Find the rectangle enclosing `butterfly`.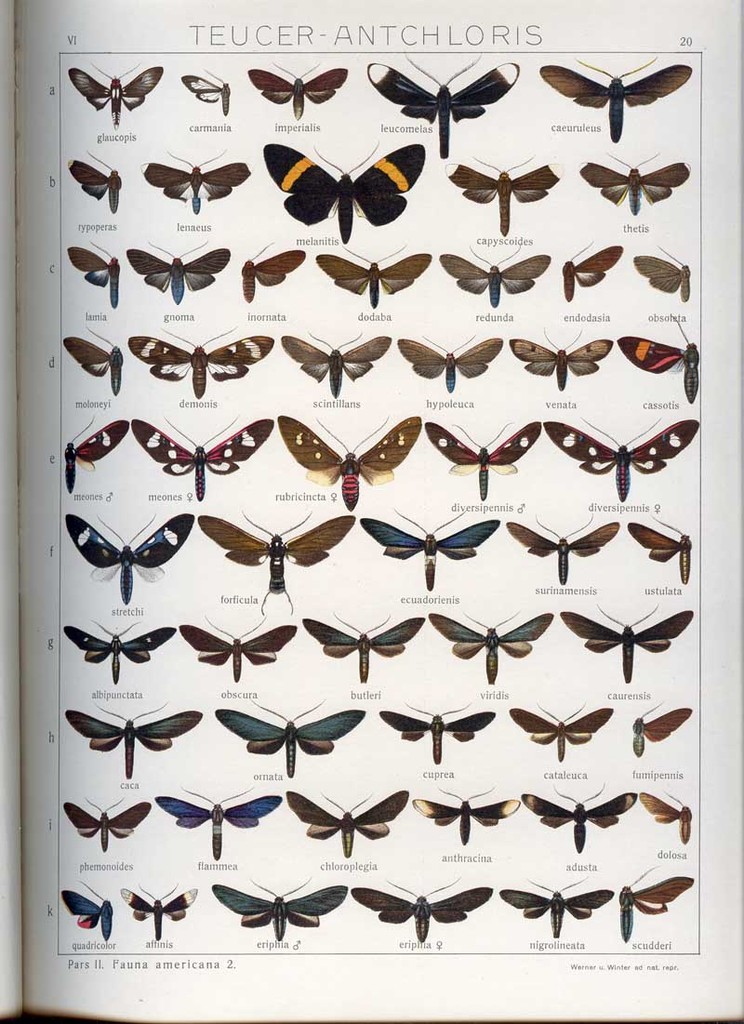
<region>58, 325, 126, 390</region>.
